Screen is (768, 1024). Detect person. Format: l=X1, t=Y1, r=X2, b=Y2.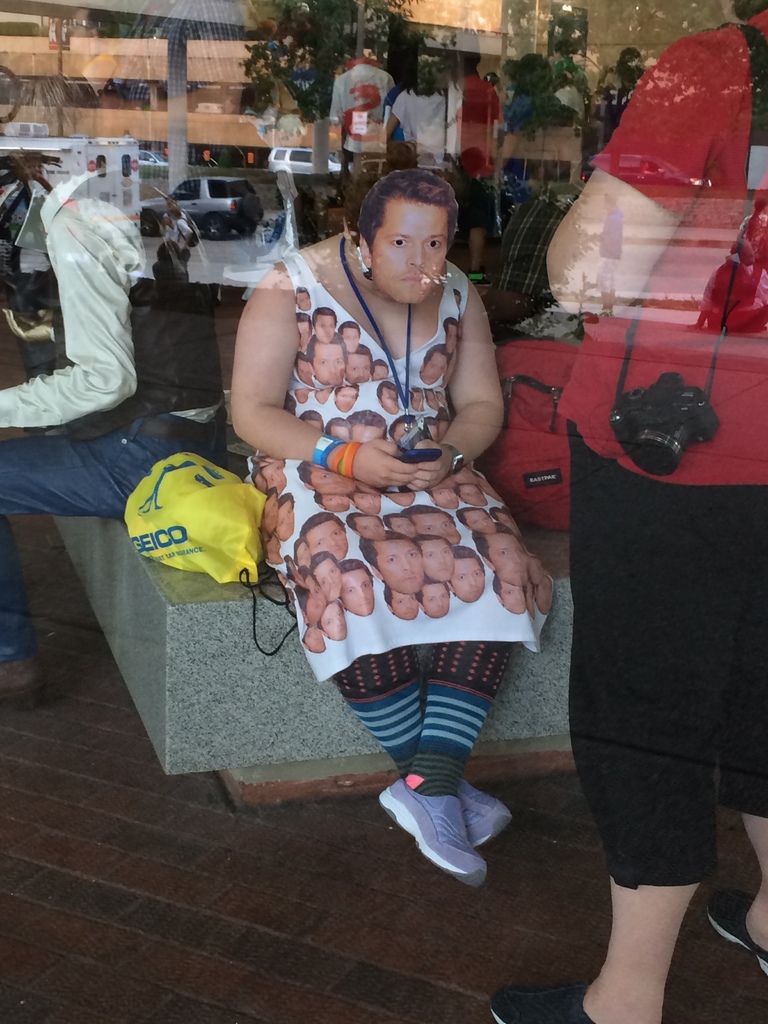
l=298, t=632, r=322, b=660.
